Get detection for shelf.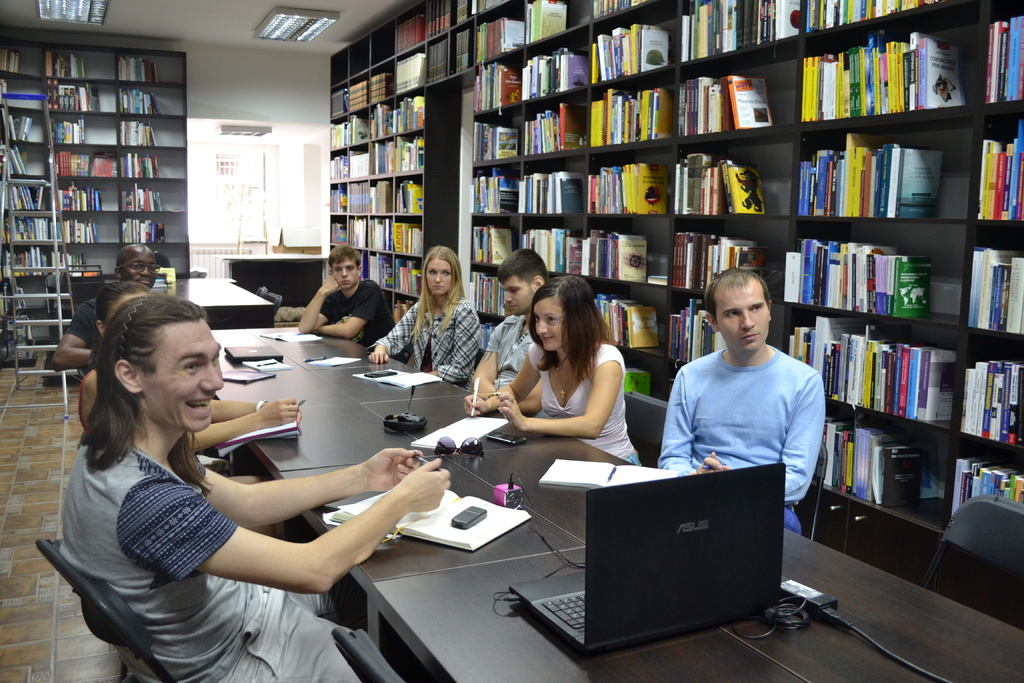
Detection: region(123, 147, 200, 189).
